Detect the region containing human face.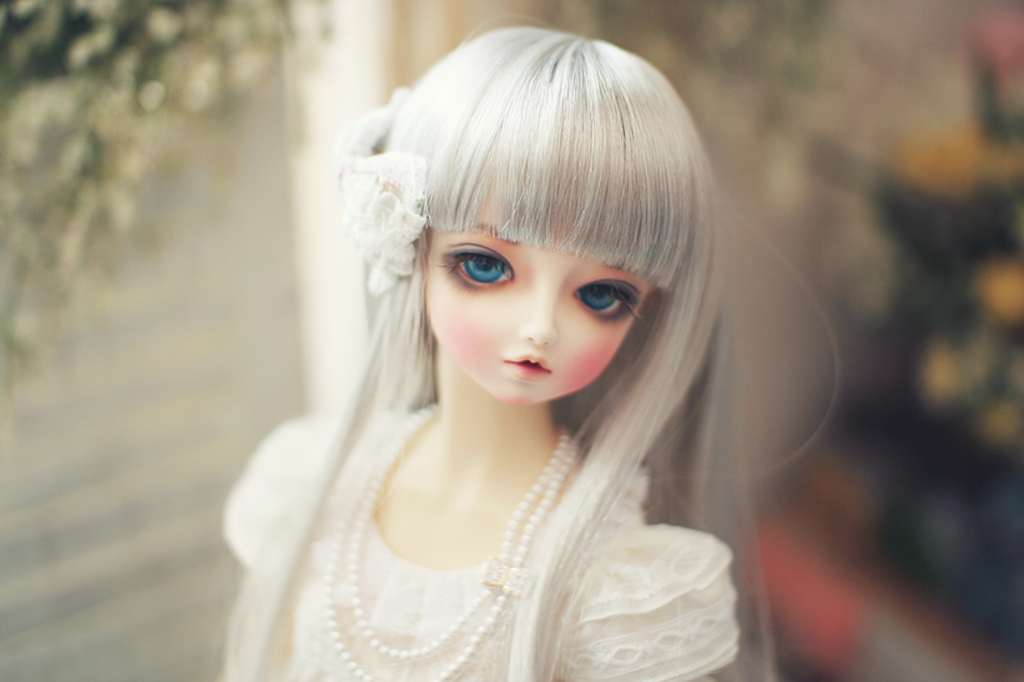
box(423, 197, 651, 405).
